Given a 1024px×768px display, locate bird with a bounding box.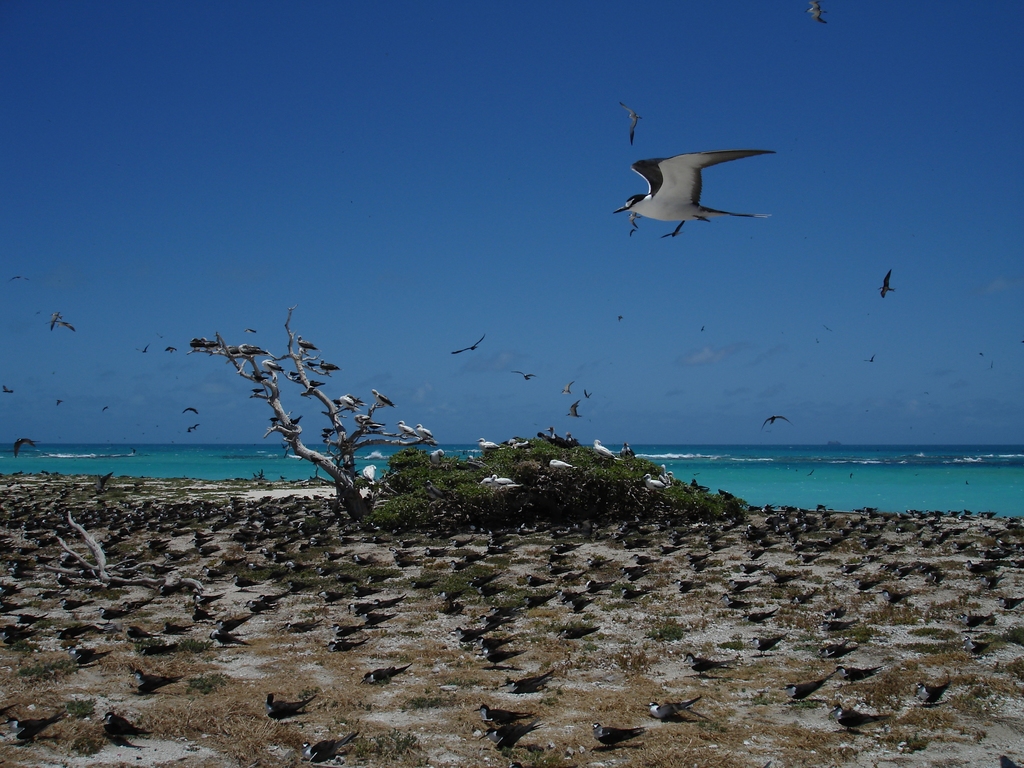
Located: BBox(792, 588, 820, 605).
